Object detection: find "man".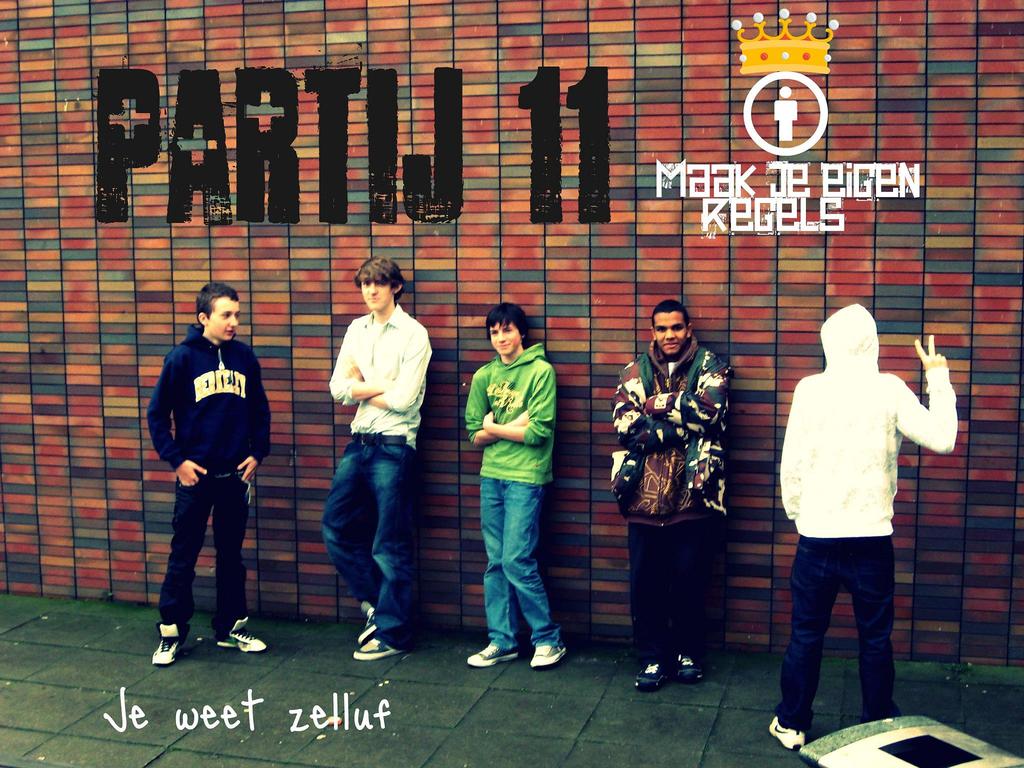
[left=145, top=282, right=274, bottom=672].
